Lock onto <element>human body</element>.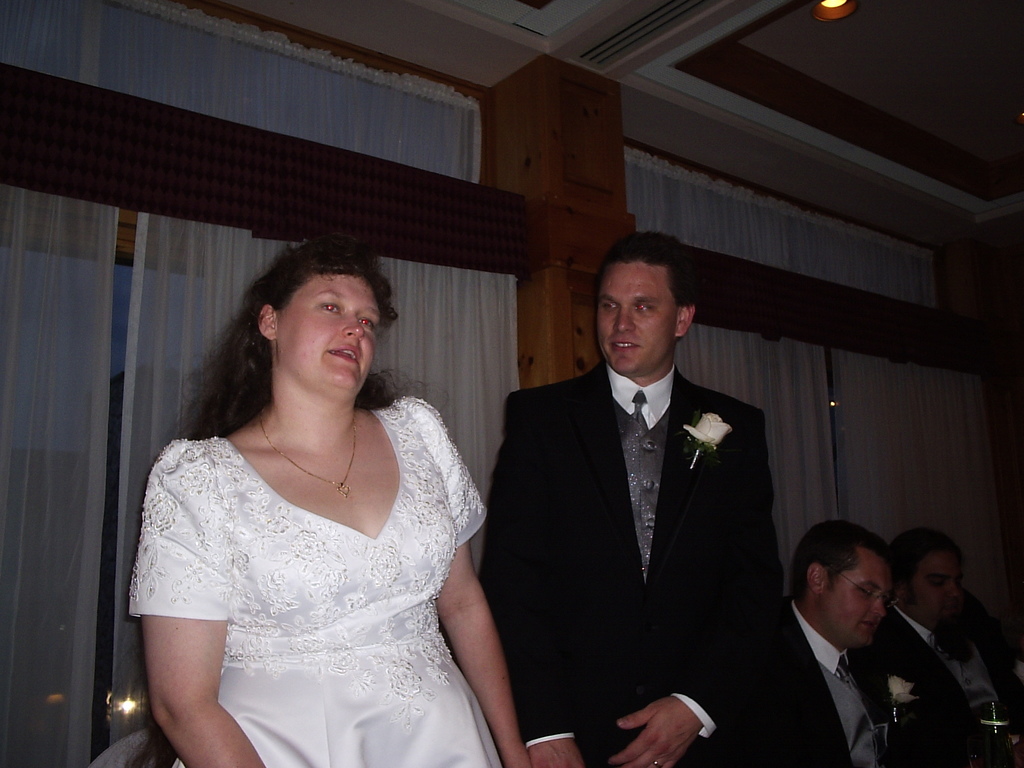
Locked: x1=129 y1=236 x2=531 y2=767.
